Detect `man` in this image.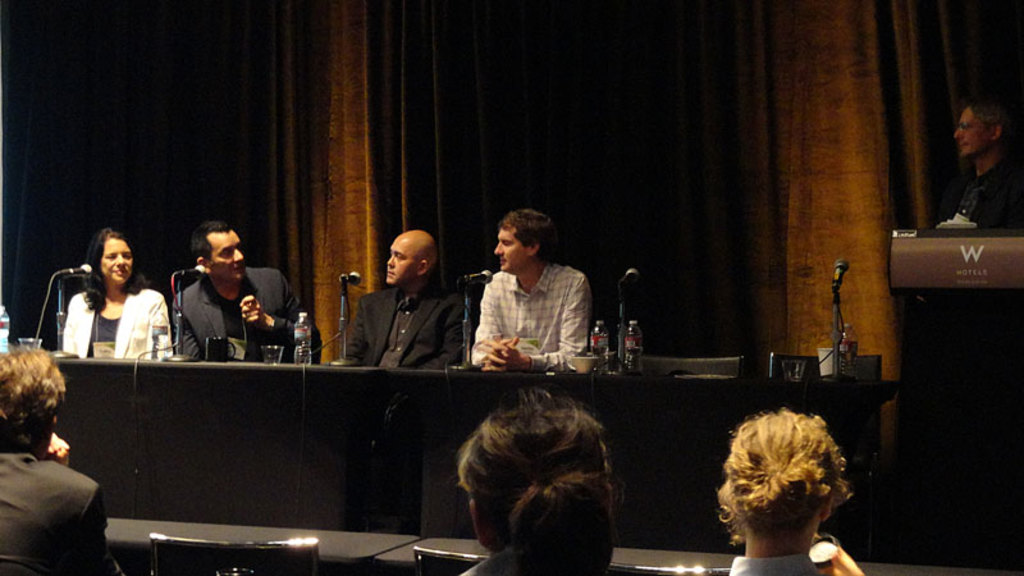
Detection: (470,207,591,370).
